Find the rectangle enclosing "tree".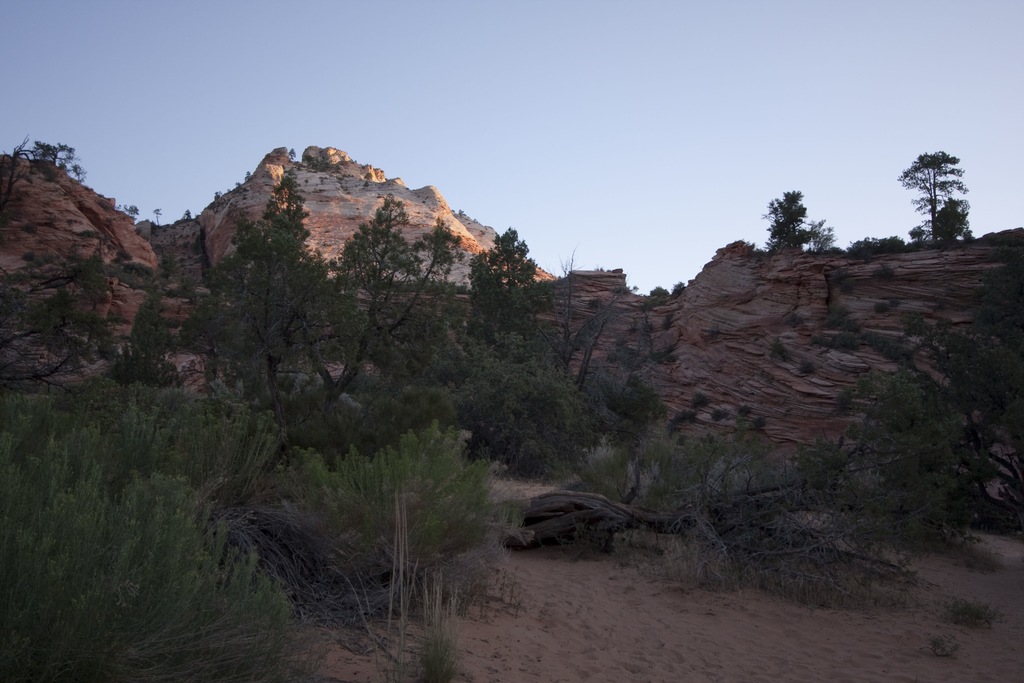
bbox(938, 194, 983, 242).
